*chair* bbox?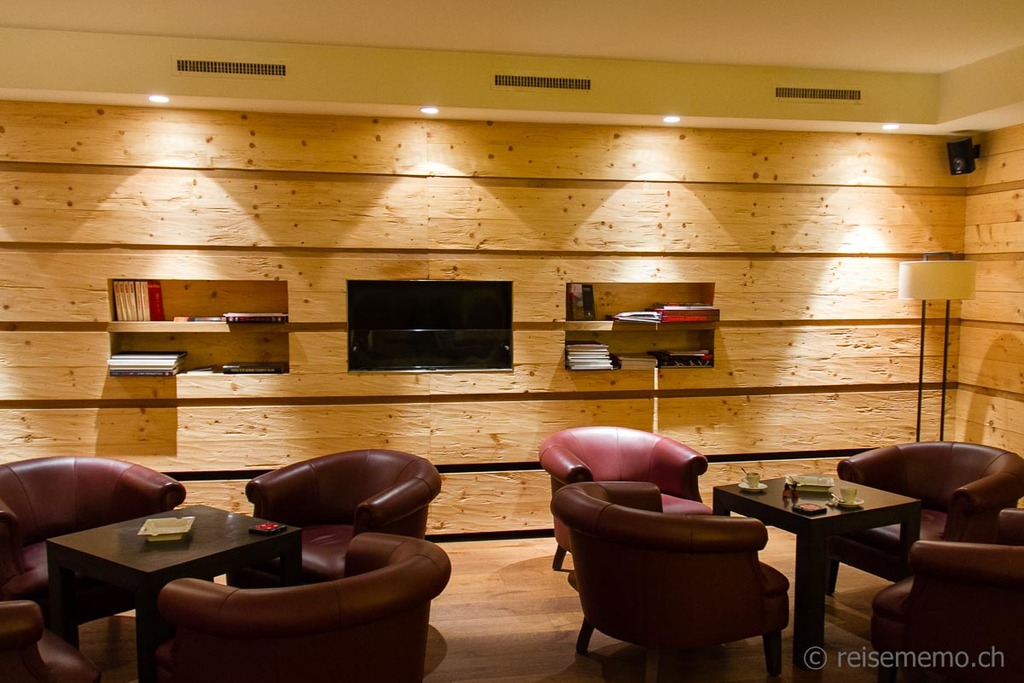
{"x1": 529, "y1": 420, "x2": 709, "y2": 565}
